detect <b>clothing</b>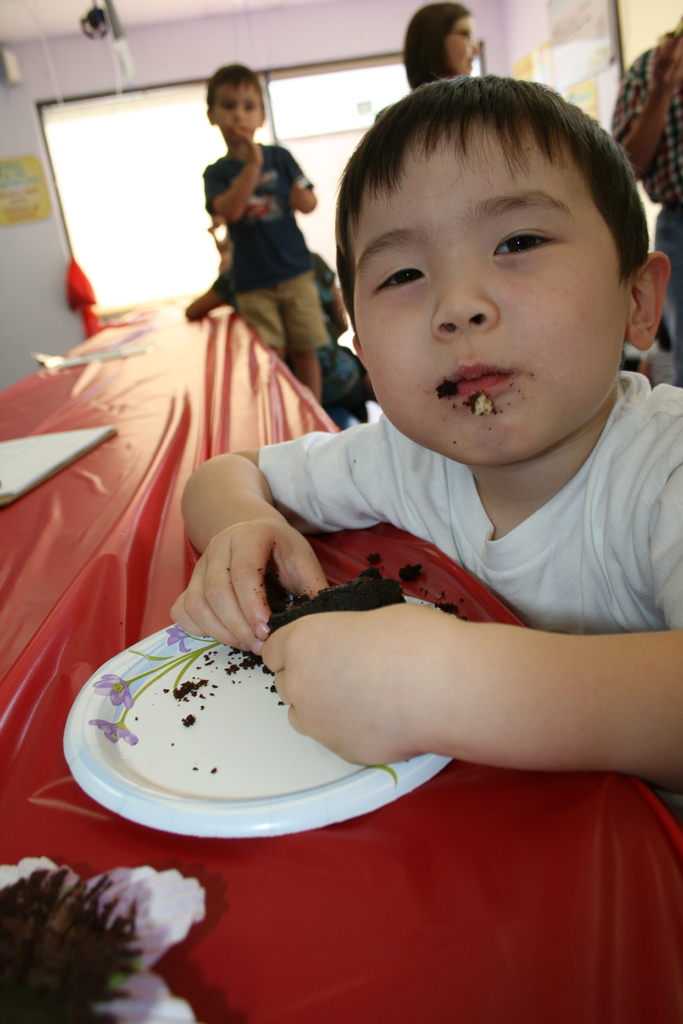
<region>226, 356, 682, 634</region>
